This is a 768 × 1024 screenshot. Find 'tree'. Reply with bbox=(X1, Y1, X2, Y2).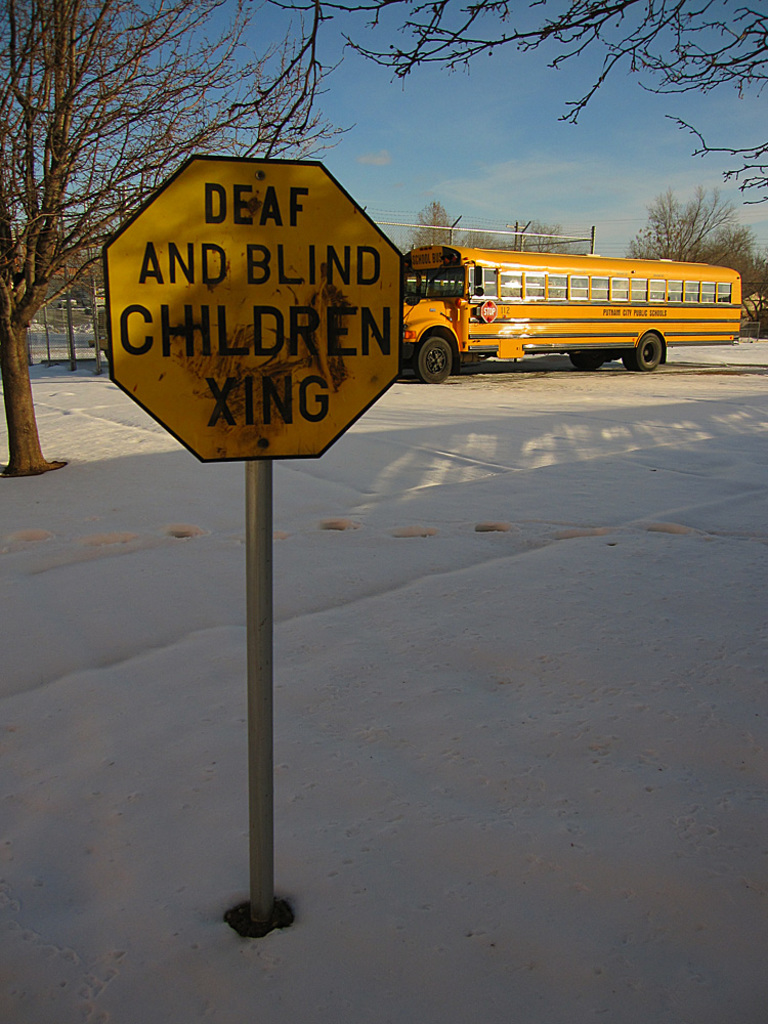
bbox=(628, 176, 767, 322).
